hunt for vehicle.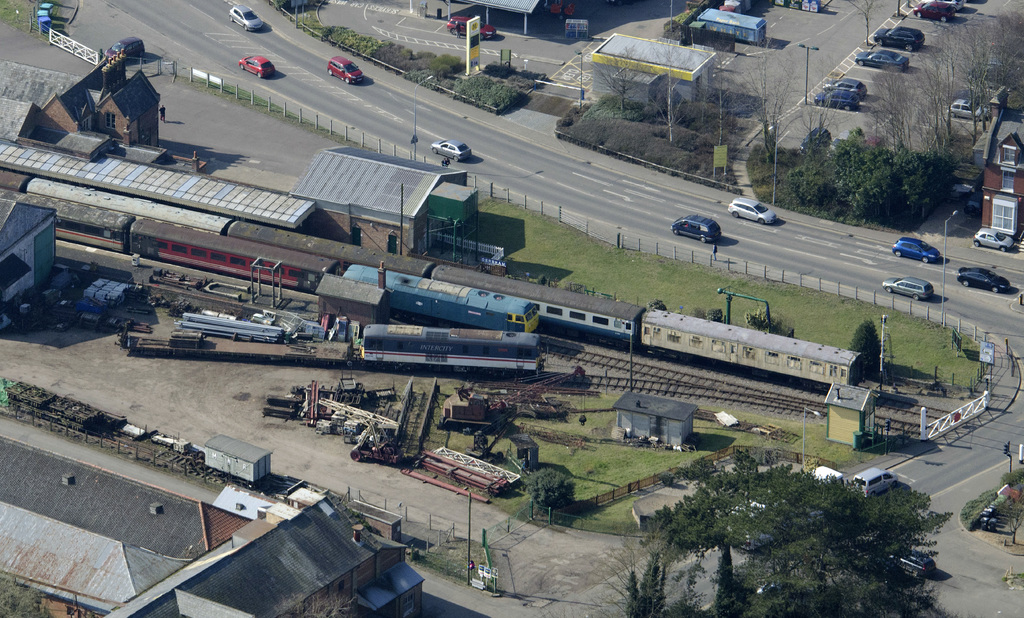
Hunted down at 965/224/1020/247.
